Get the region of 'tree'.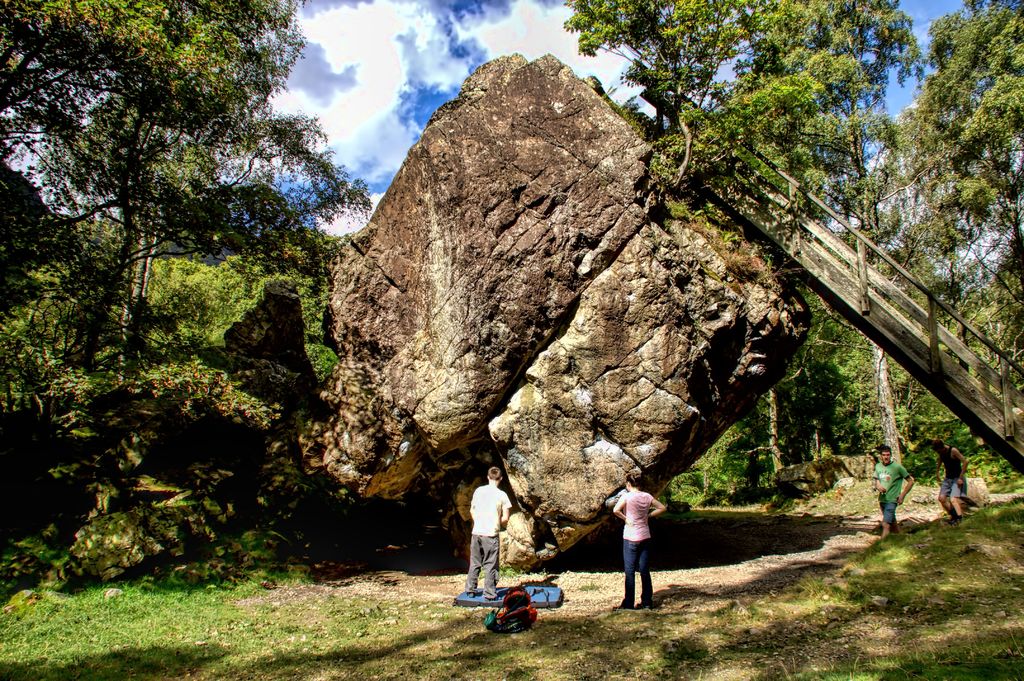
left=676, top=289, right=882, bottom=499.
